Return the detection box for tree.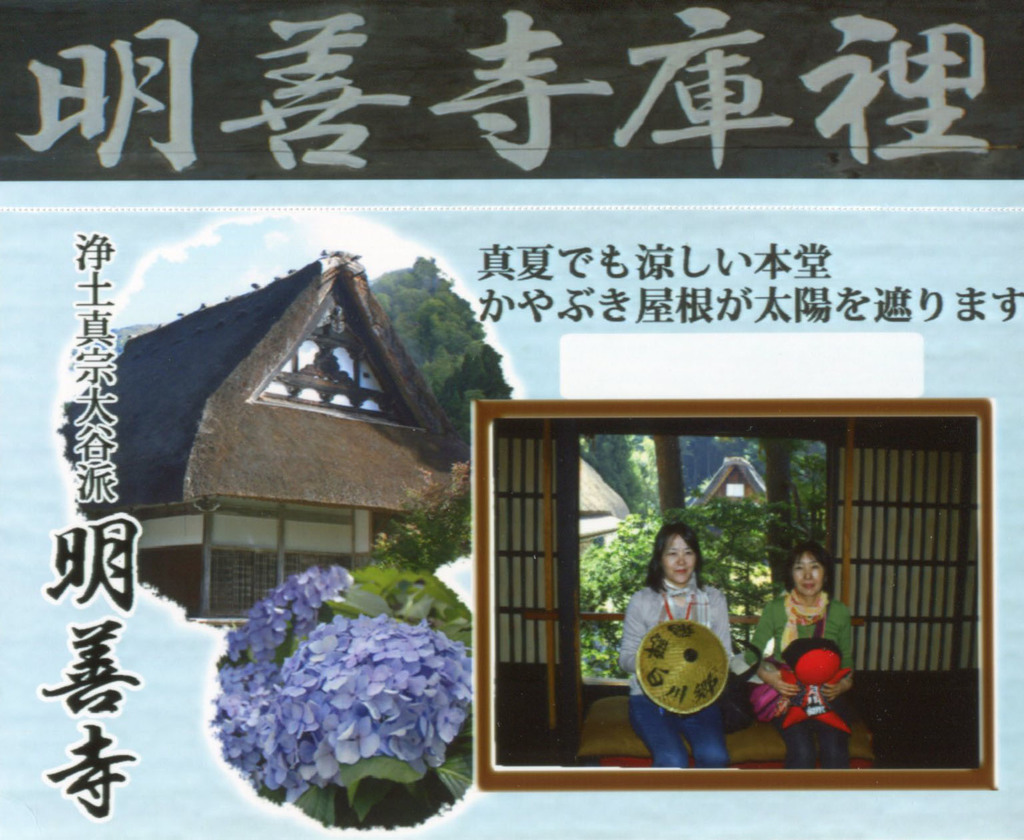
[365,252,517,451].
